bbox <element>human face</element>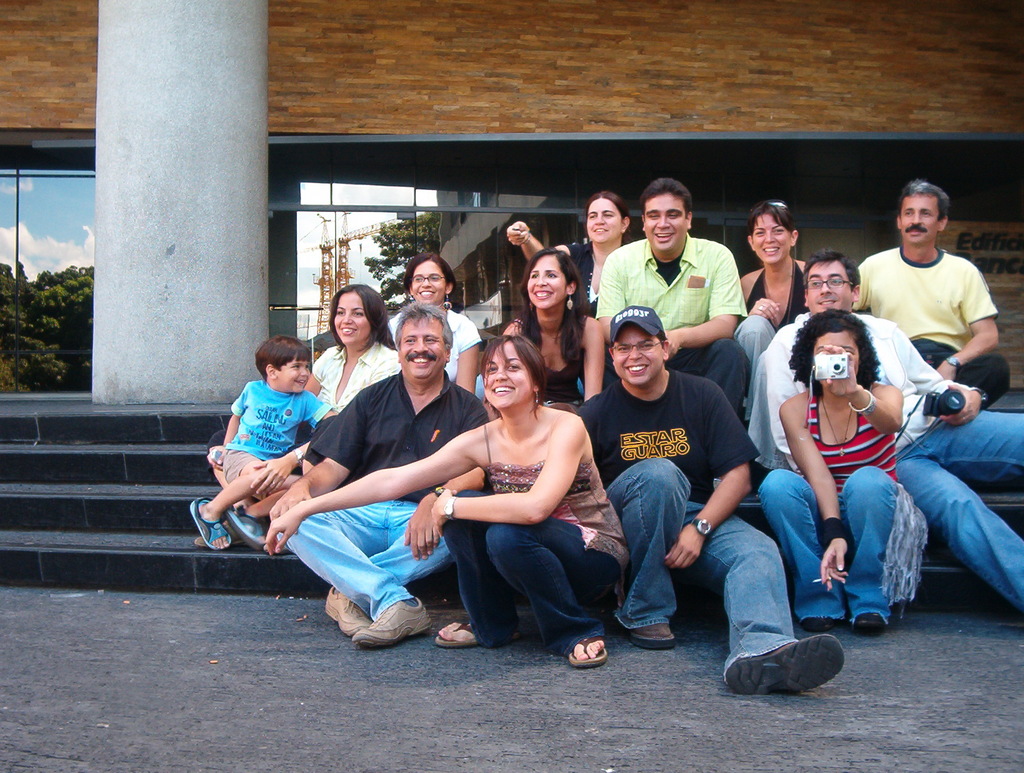
[x1=282, y1=360, x2=310, y2=393]
